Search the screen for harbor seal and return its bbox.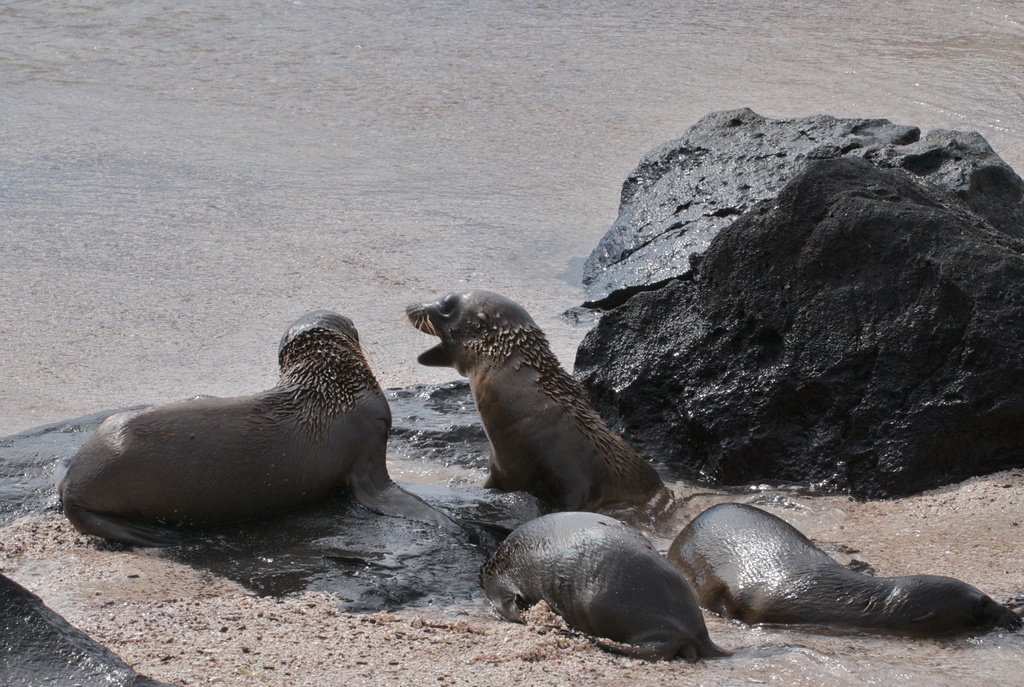
Found: region(446, 511, 729, 661).
